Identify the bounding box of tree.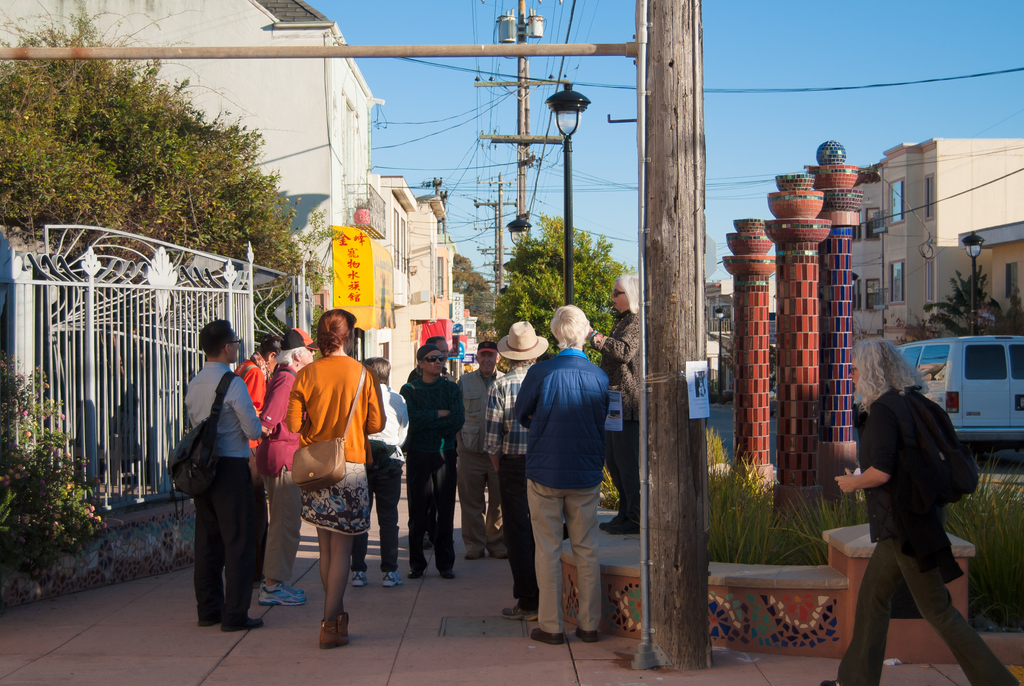
bbox(447, 254, 490, 330).
